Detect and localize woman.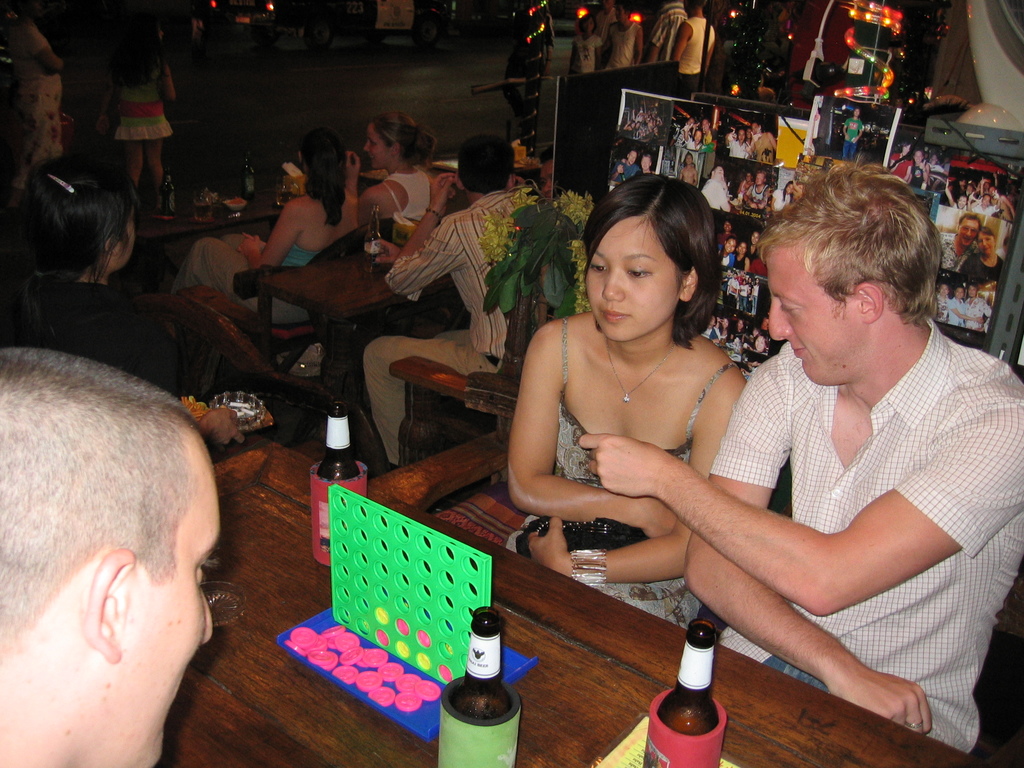
Localized at (170, 125, 361, 328).
